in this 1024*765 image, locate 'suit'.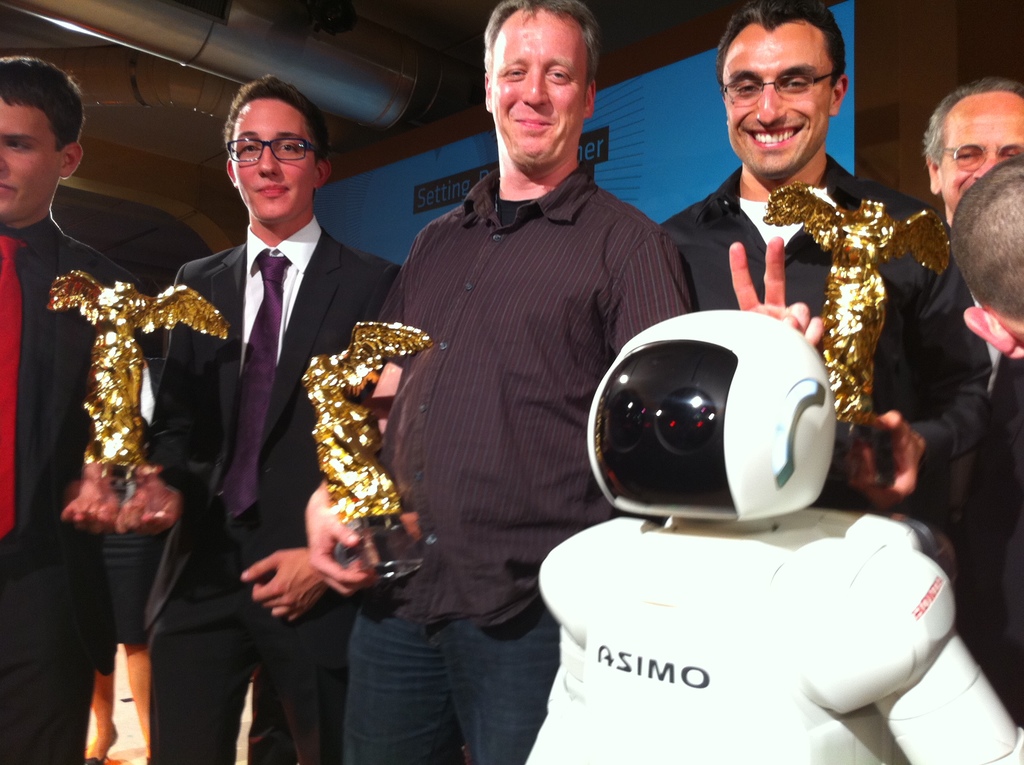
Bounding box: pyautogui.locateOnScreen(131, 228, 396, 764).
